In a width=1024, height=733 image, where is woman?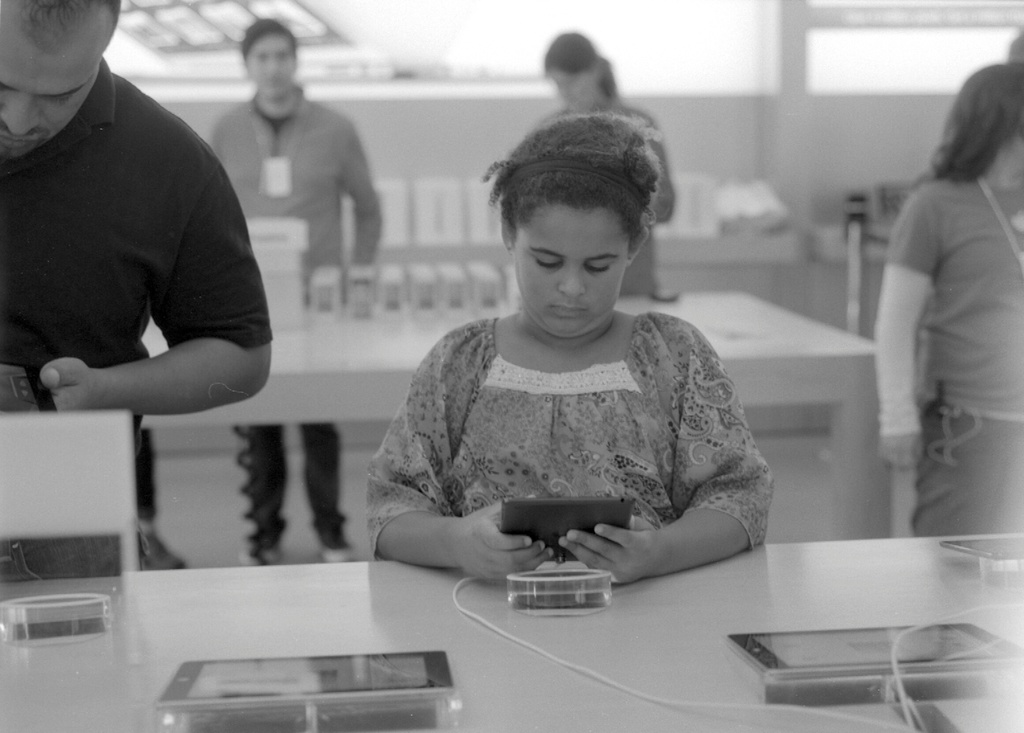
BBox(542, 30, 673, 295).
